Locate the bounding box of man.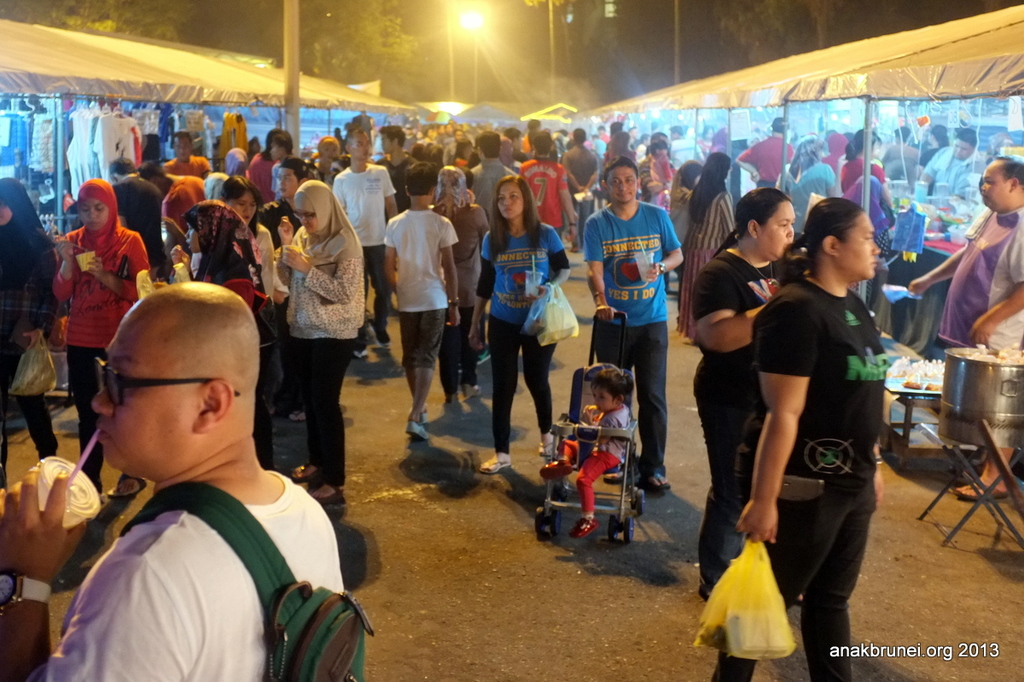
Bounding box: <box>905,153,1023,506</box>.
